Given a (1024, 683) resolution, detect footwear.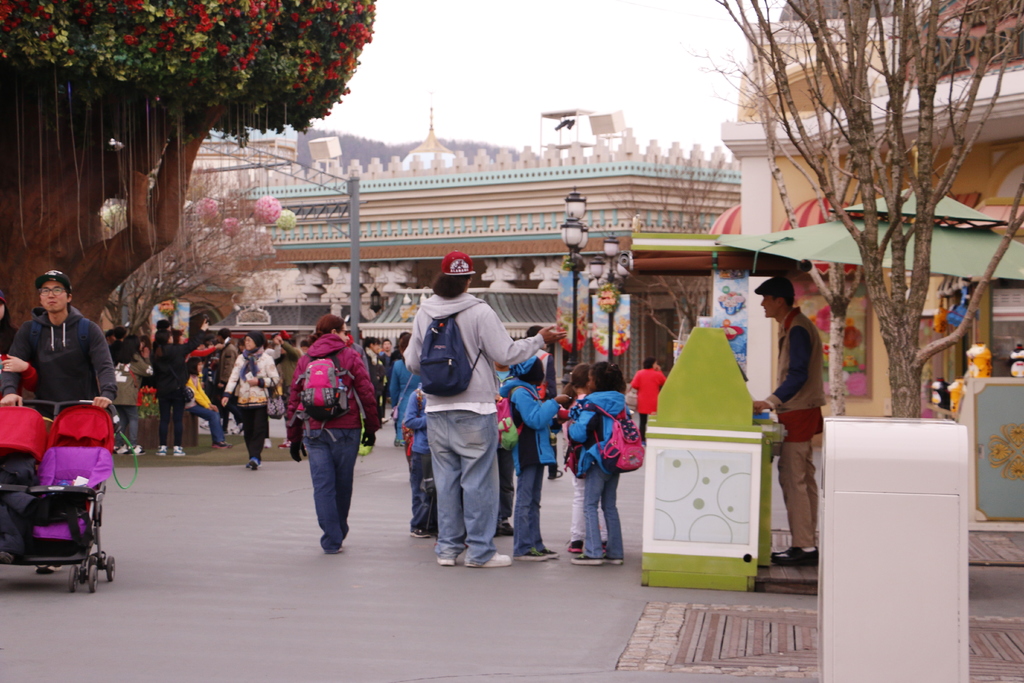
pyautogui.locateOnScreen(435, 557, 458, 568).
